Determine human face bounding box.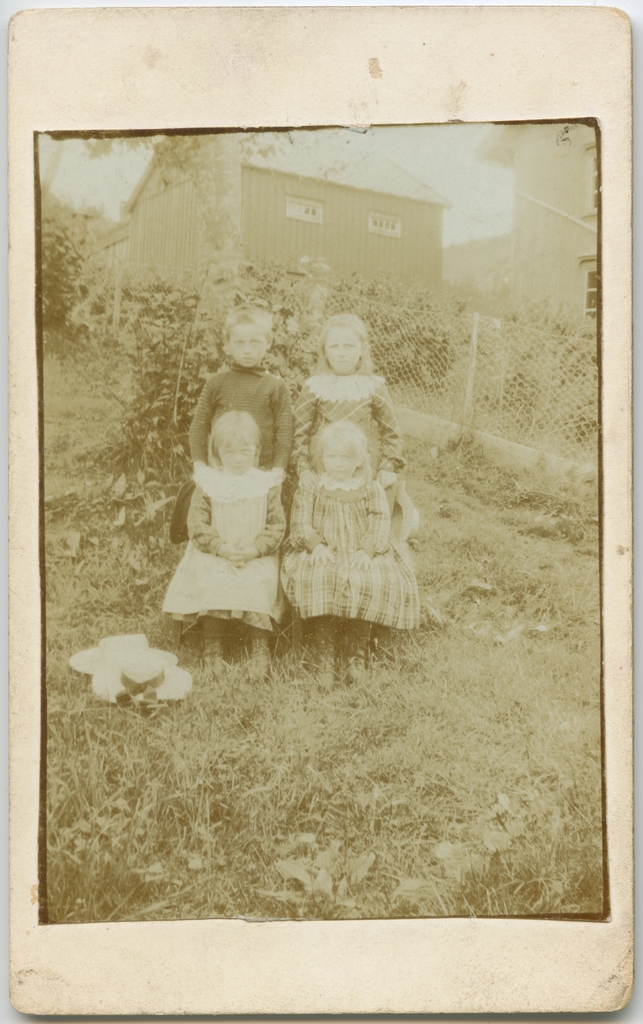
Determined: 219 442 251 469.
